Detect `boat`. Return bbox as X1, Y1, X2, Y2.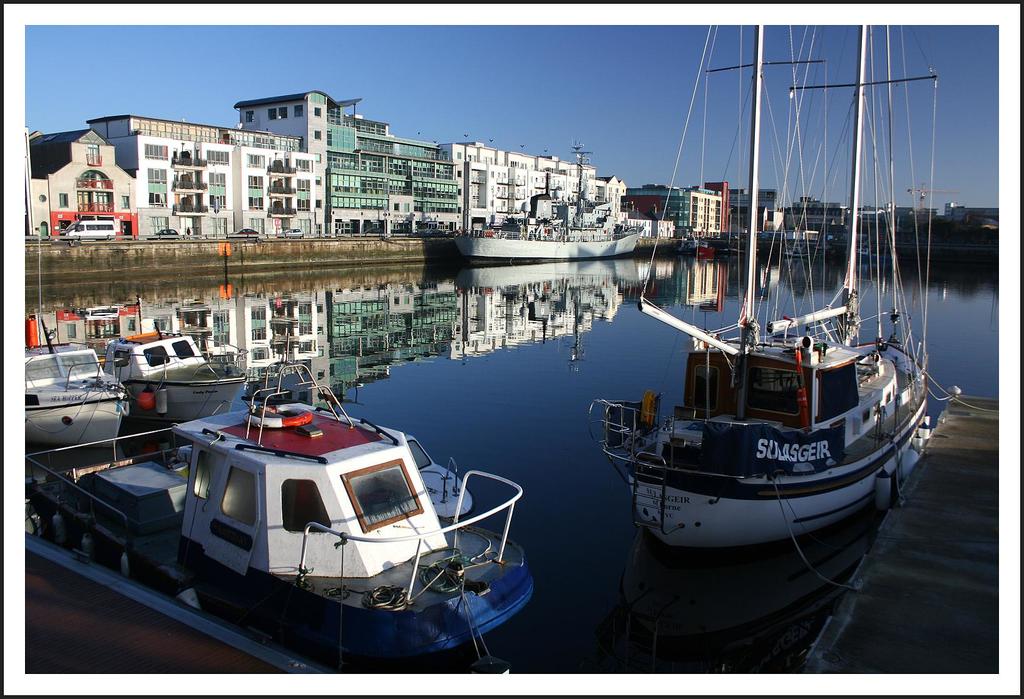
85, 294, 243, 448.
